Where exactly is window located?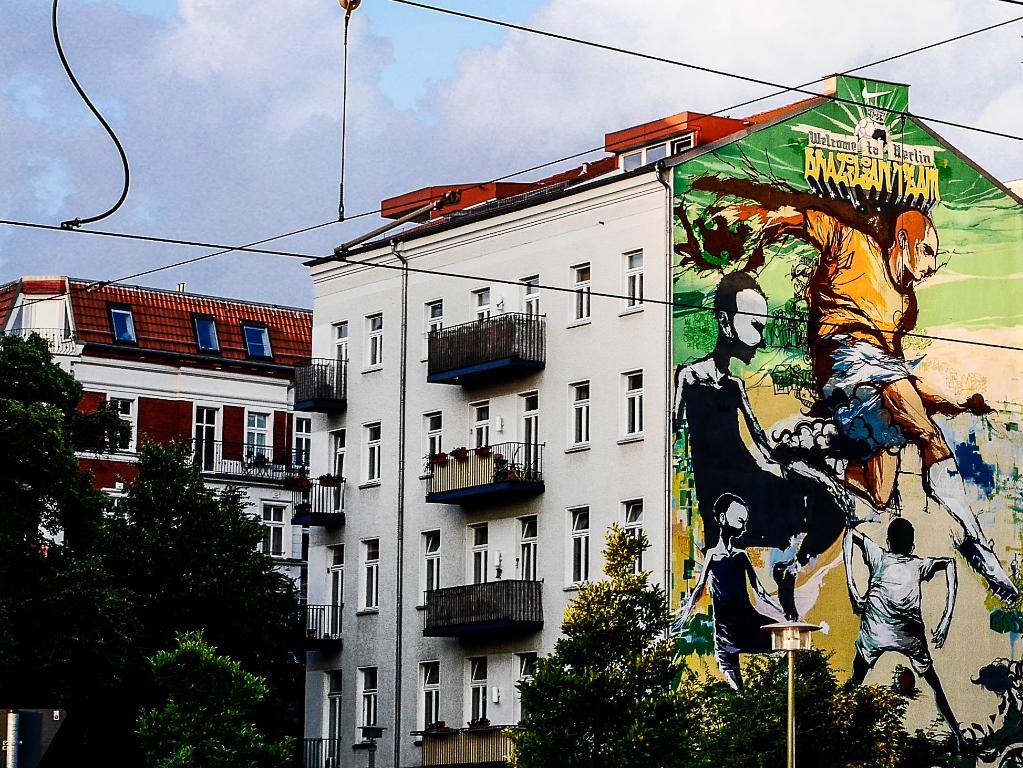
Its bounding box is x1=367 y1=317 x2=382 y2=371.
